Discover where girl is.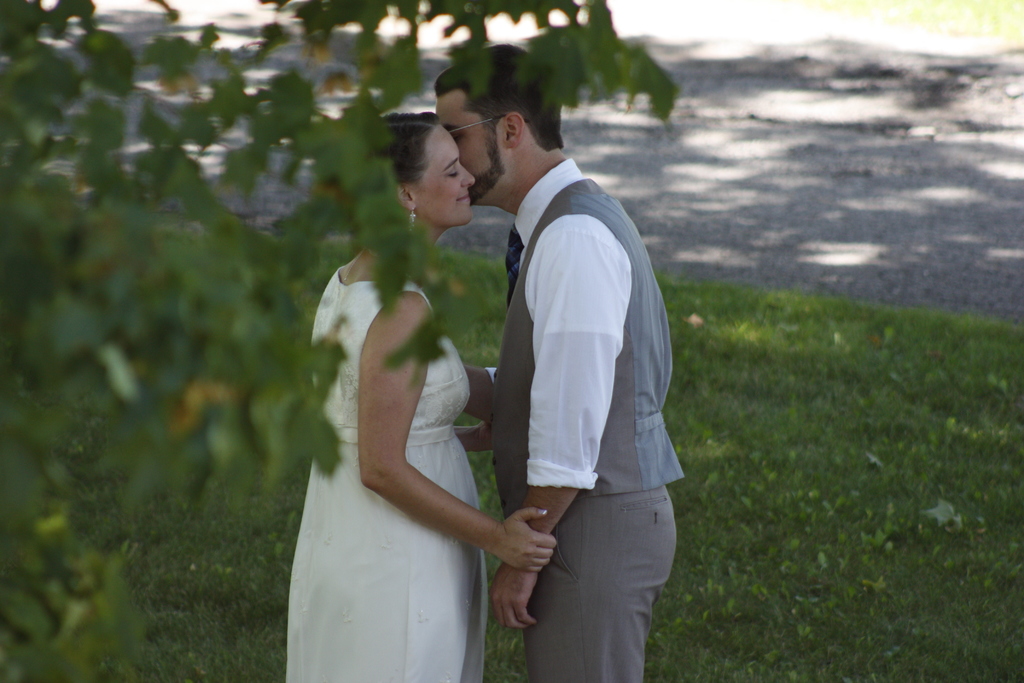
Discovered at box(290, 117, 561, 682).
